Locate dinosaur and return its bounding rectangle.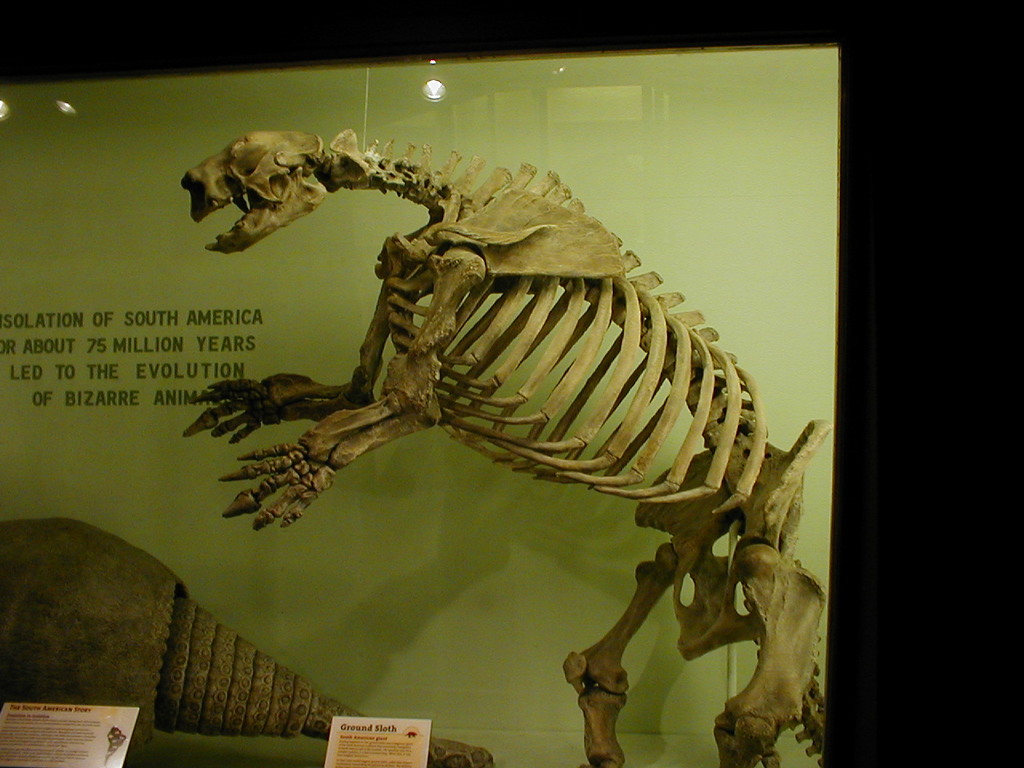
region(0, 518, 496, 764).
